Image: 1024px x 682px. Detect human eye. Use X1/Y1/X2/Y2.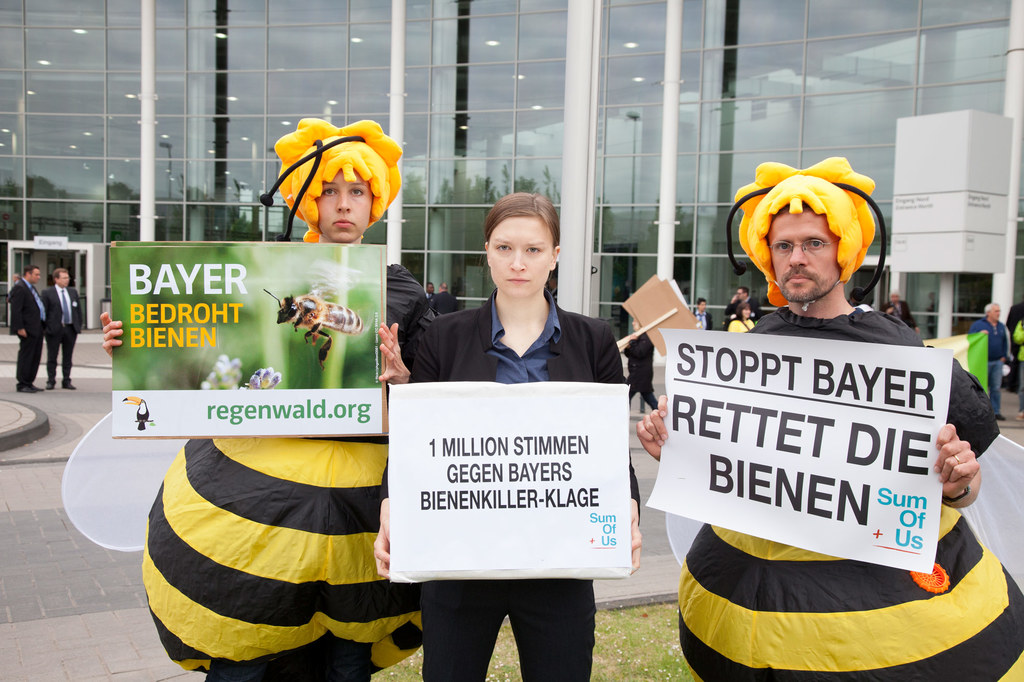
321/189/336/198.
